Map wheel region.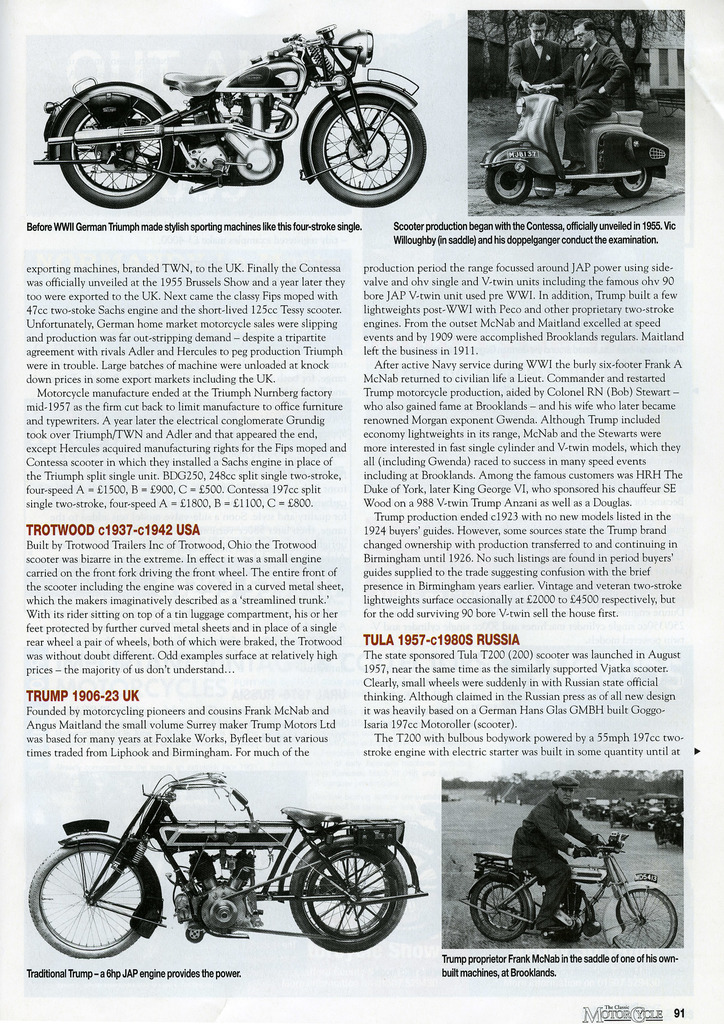
Mapped to bbox=[308, 93, 425, 205].
